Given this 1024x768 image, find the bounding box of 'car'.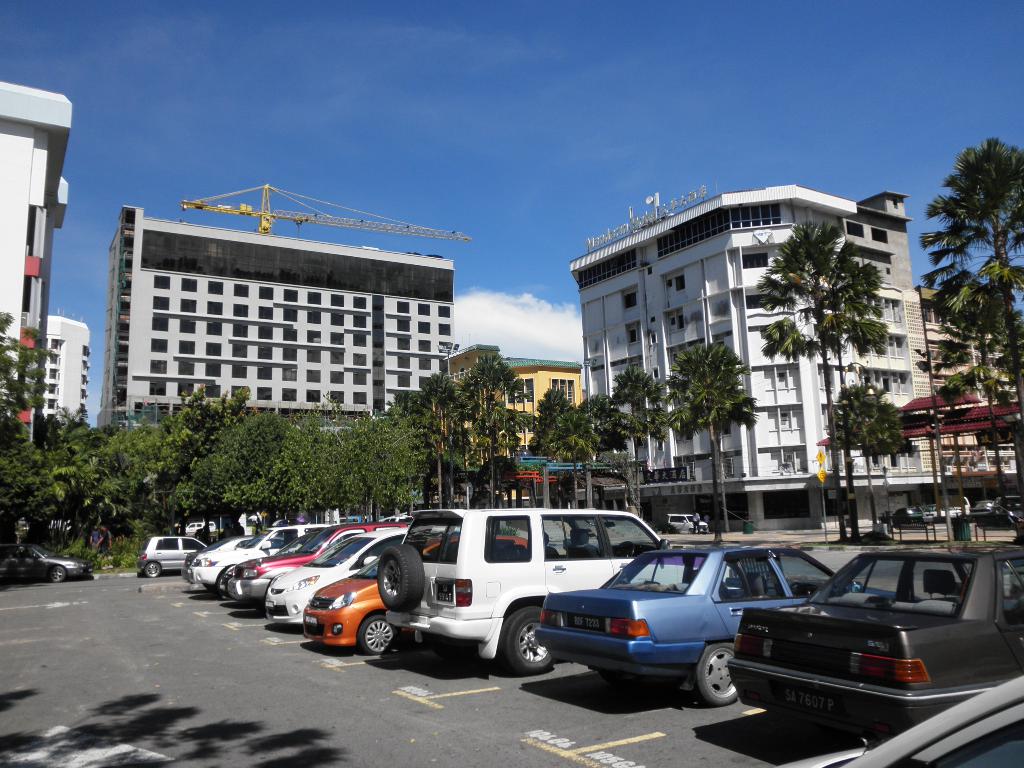
0, 542, 87, 580.
